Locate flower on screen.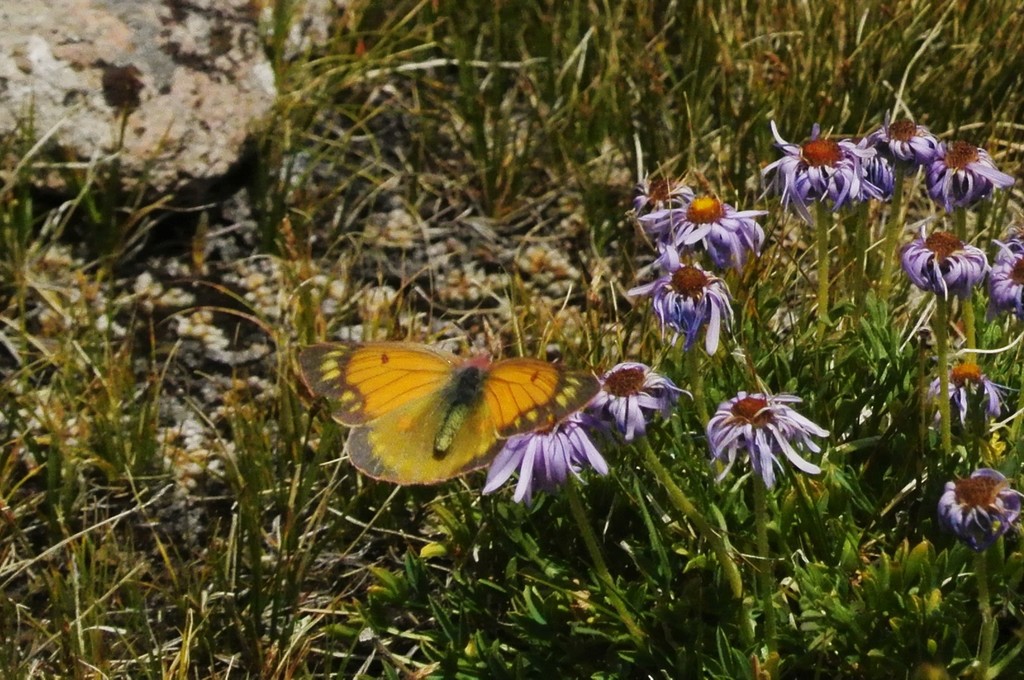
On screen at {"left": 924, "top": 355, "right": 1009, "bottom": 426}.
